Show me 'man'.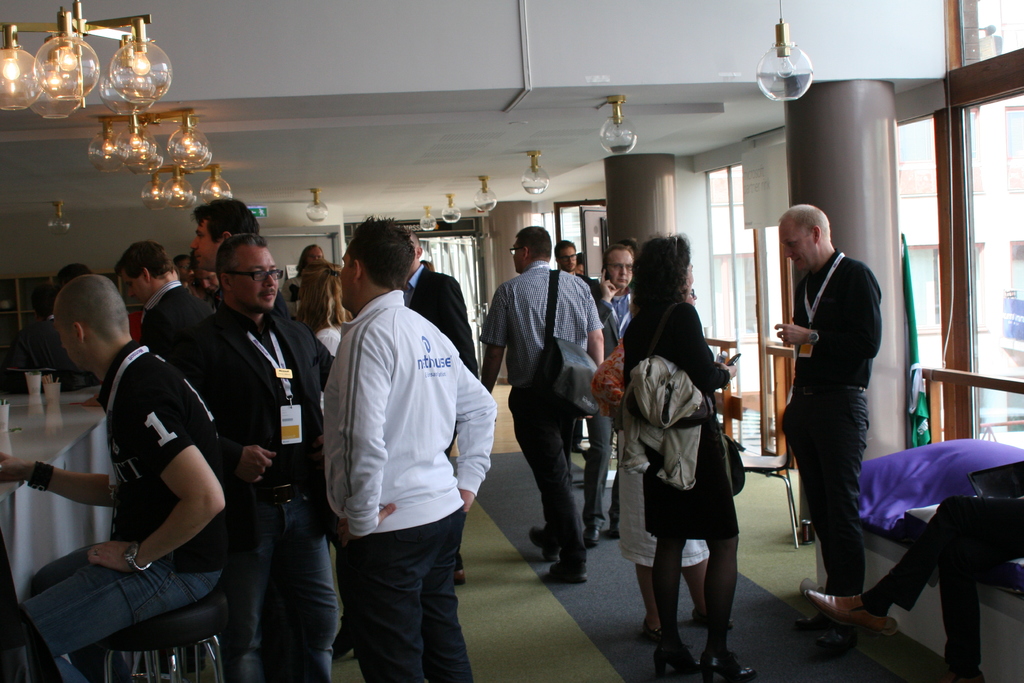
'man' is here: bbox=(400, 236, 479, 584).
